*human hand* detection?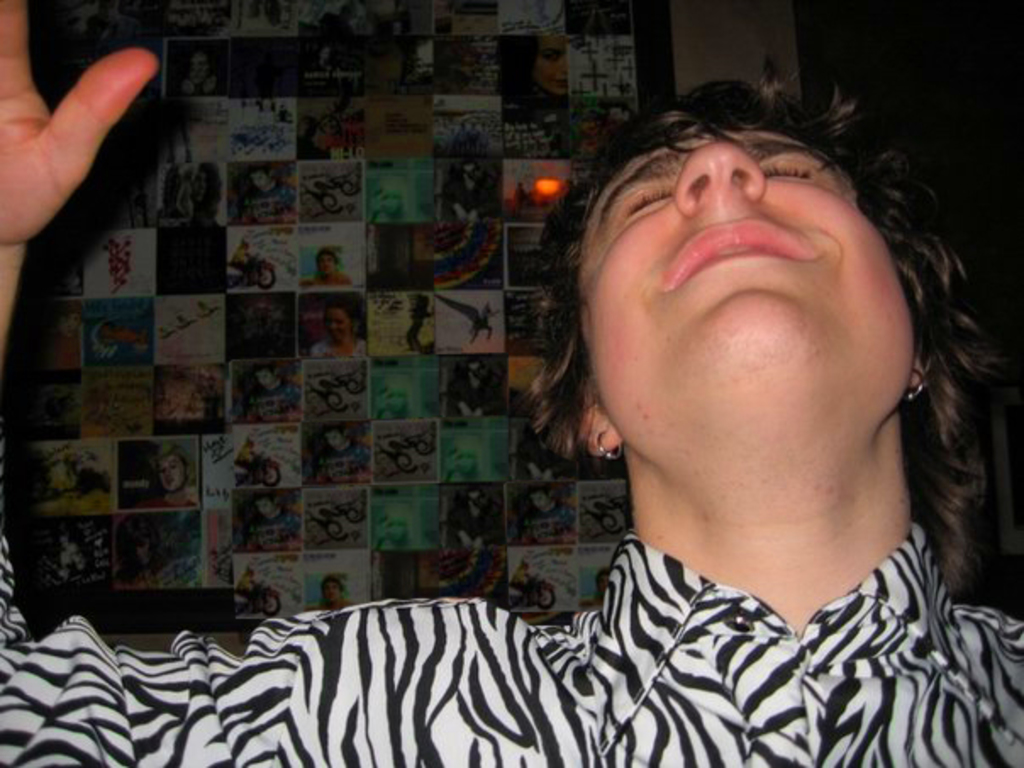
locate(0, 0, 159, 248)
